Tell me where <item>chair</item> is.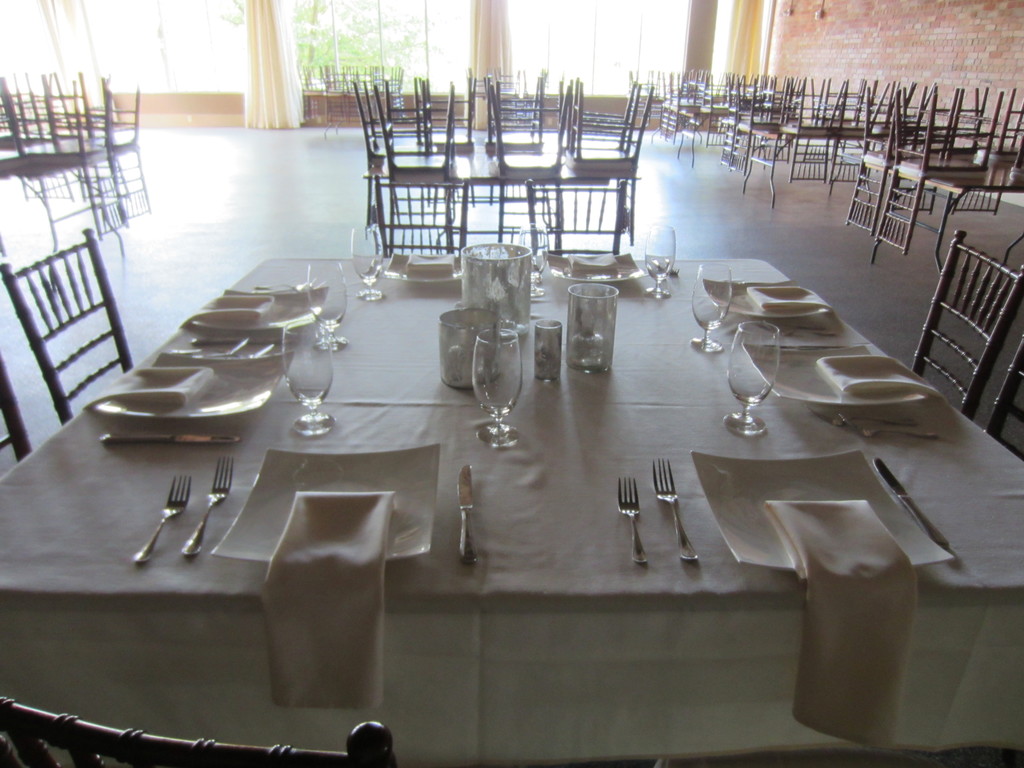
<item>chair</item> is at {"left": 352, "top": 77, "right": 438, "bottom": 239}.
